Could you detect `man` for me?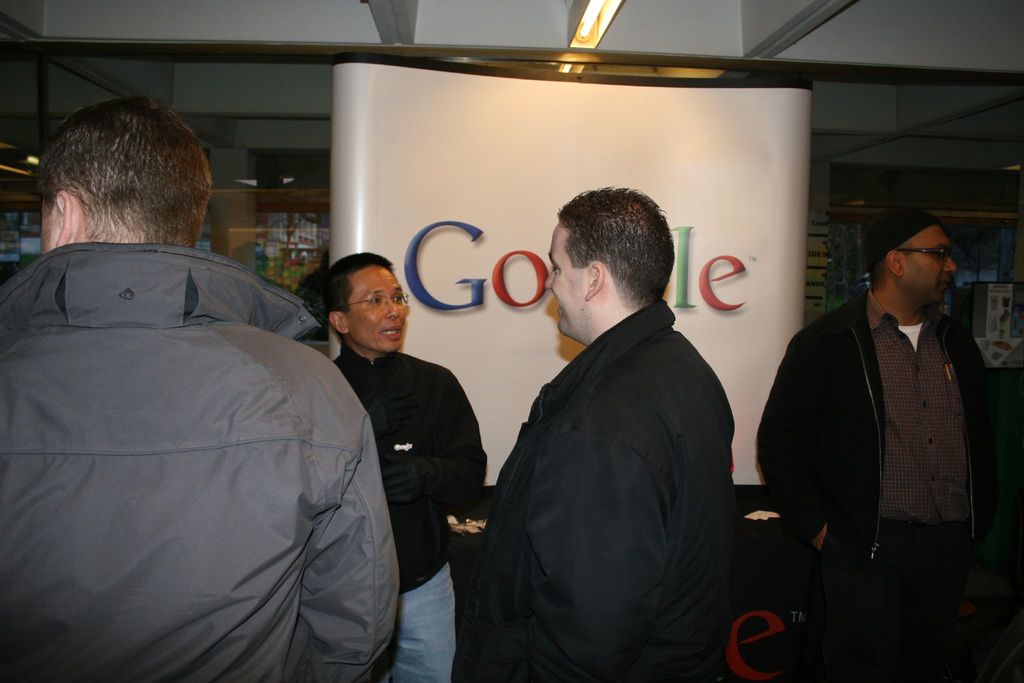
Detection result: x1=0 y1=96 x2=401 y2=682.
